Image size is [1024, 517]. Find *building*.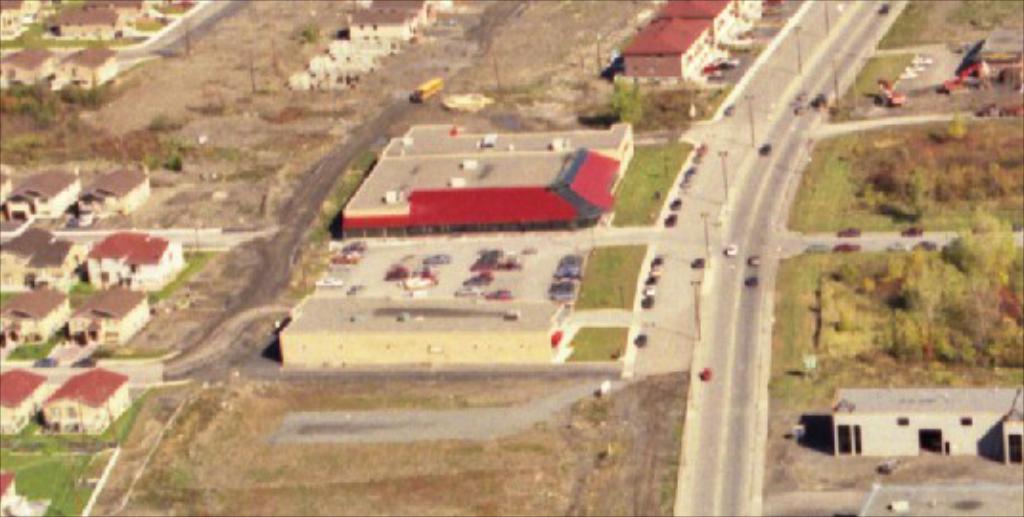
Rect(281, 297, 565, 377).
